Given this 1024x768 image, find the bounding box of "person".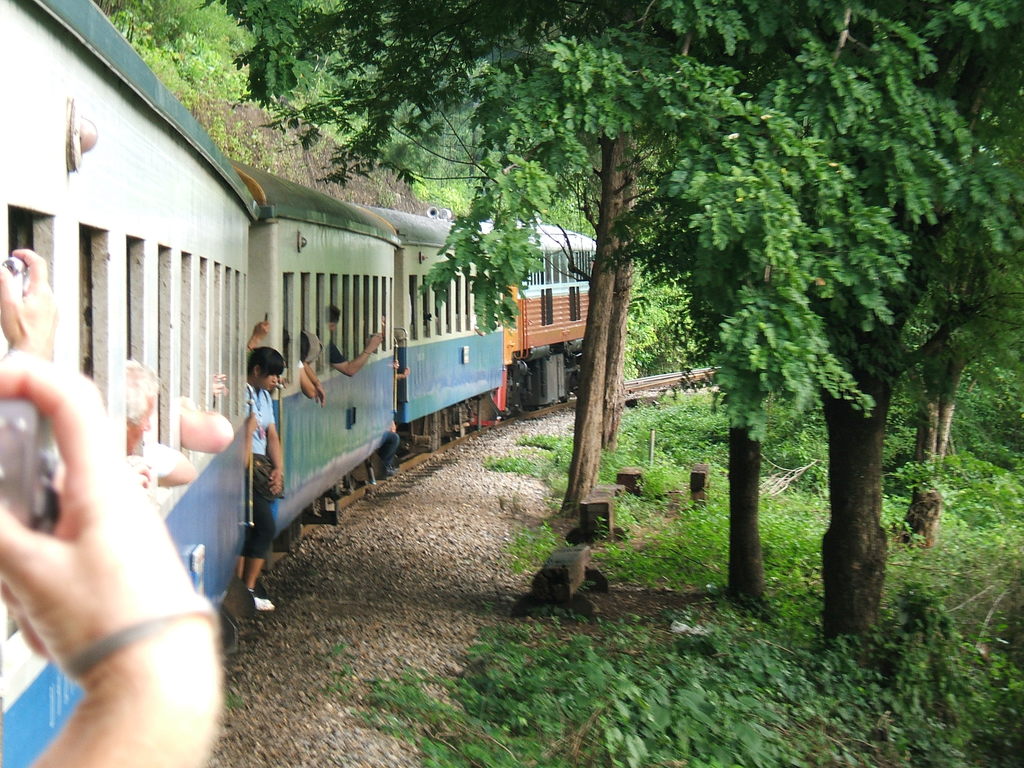
select_region(390, 355, 410, 433).
